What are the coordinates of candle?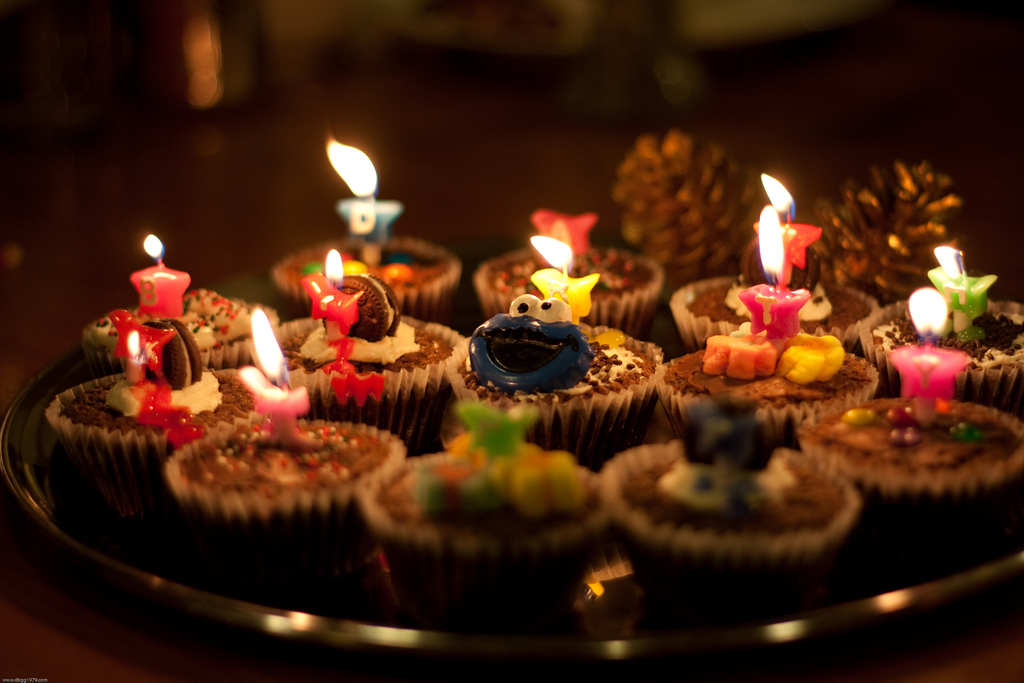
detection(532, 238, 598, 317).
